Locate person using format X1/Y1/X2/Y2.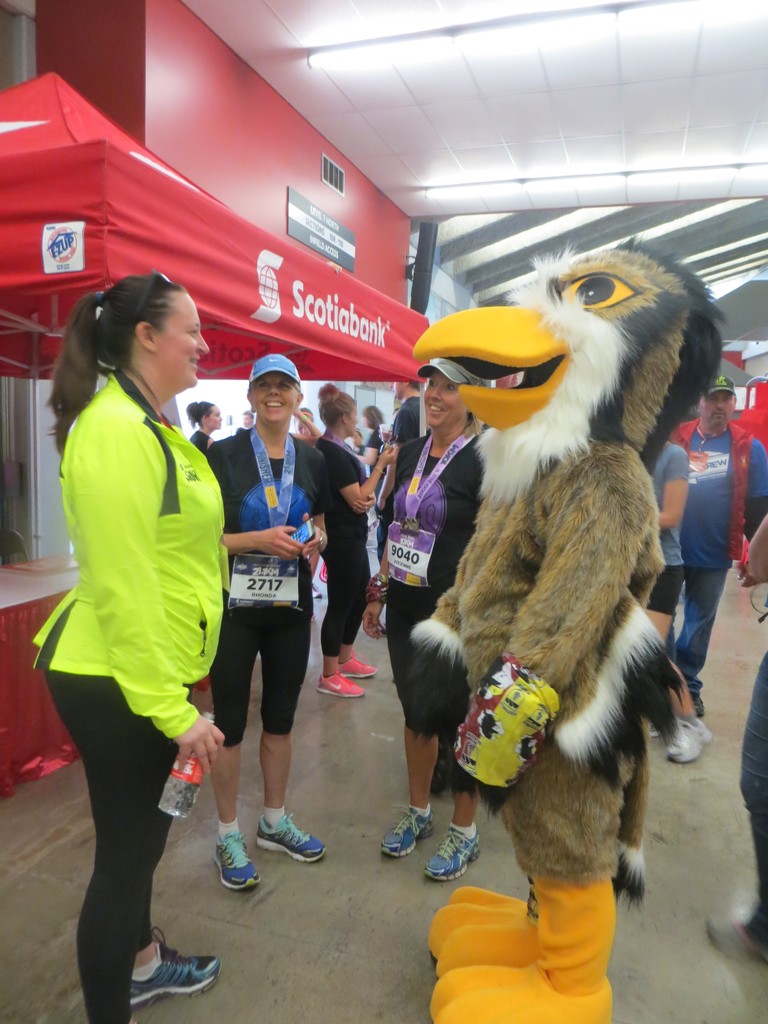
28/268/228/1023.
